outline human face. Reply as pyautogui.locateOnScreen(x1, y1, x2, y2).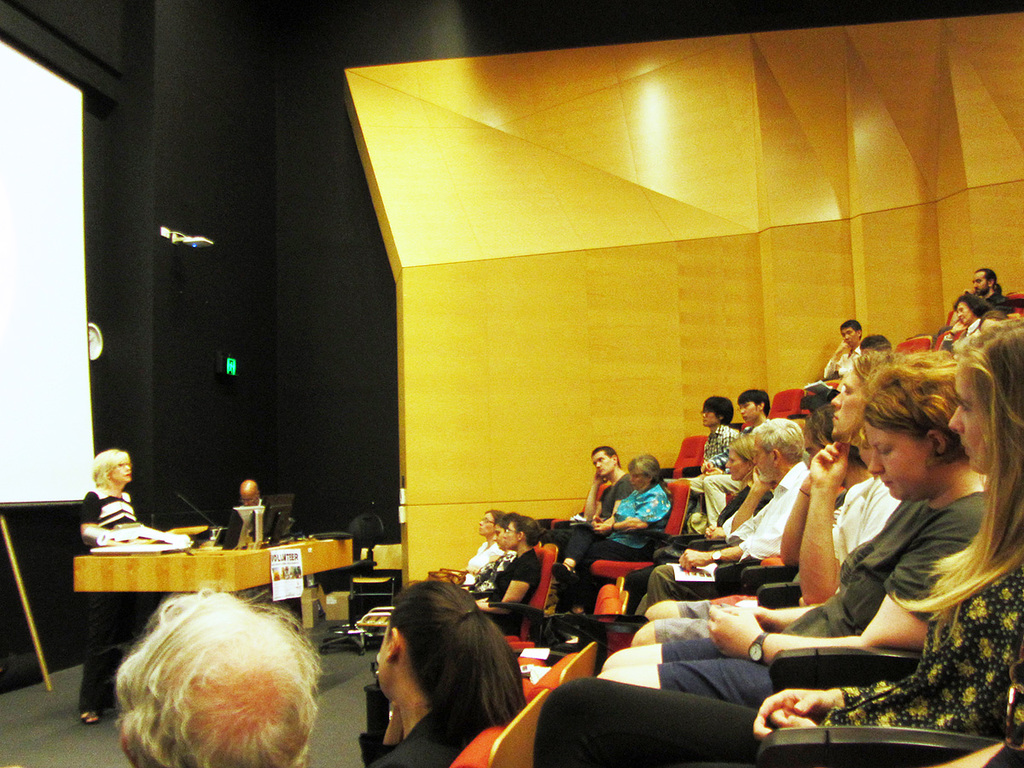
pyautogui.locateOnScreen(626, 464, 646, 487).
